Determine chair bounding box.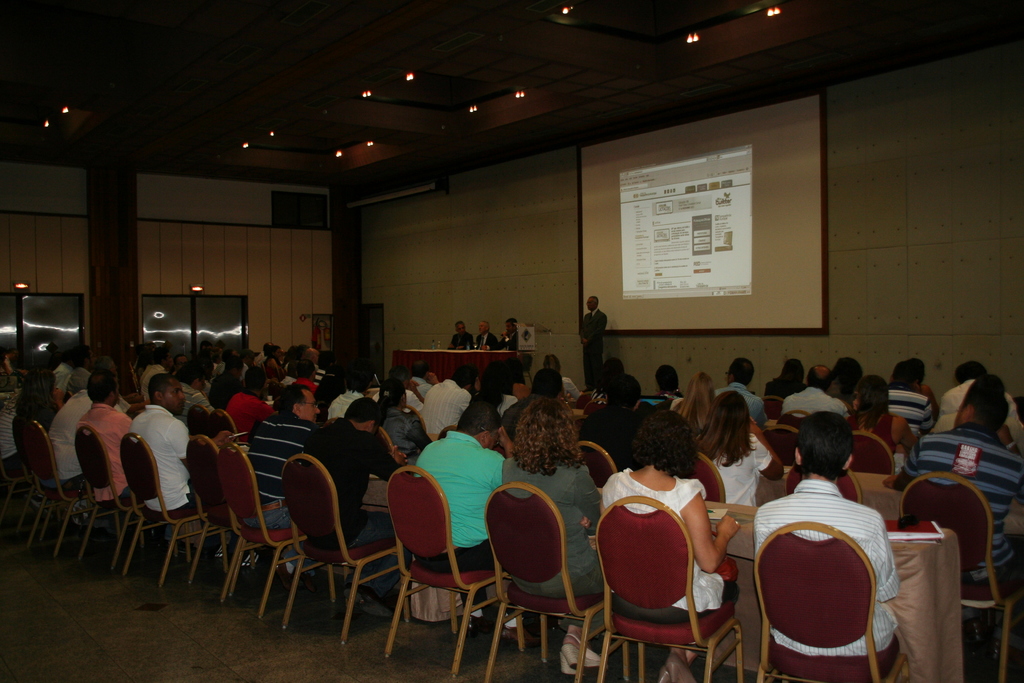
Determined: <box>588,493,746,672</box>.
